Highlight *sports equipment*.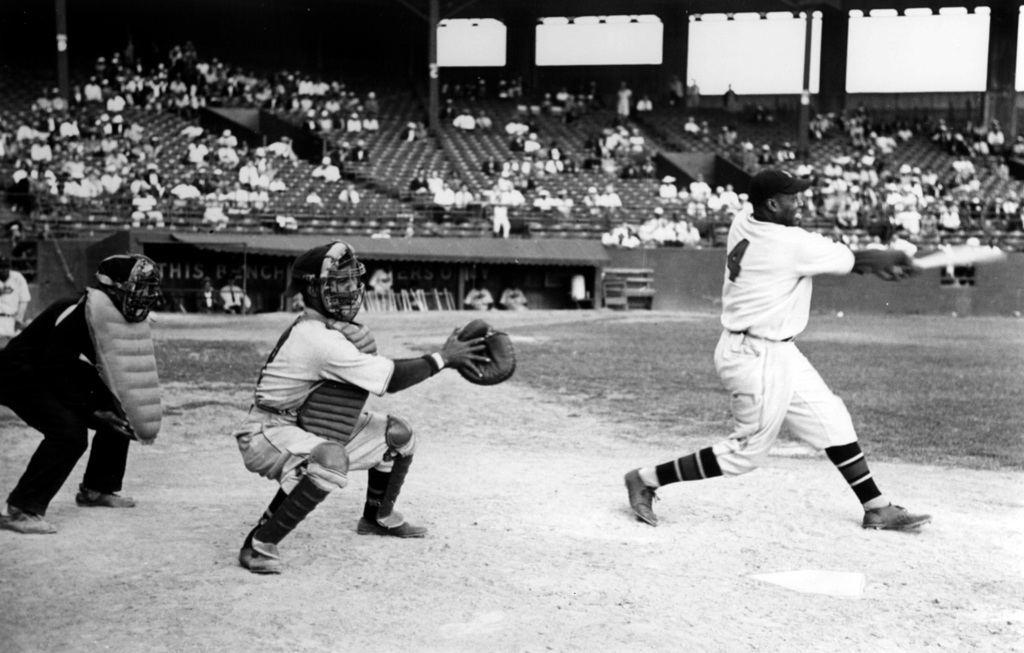
Highlighted region: bbox=[447, 312, 518, 383].
